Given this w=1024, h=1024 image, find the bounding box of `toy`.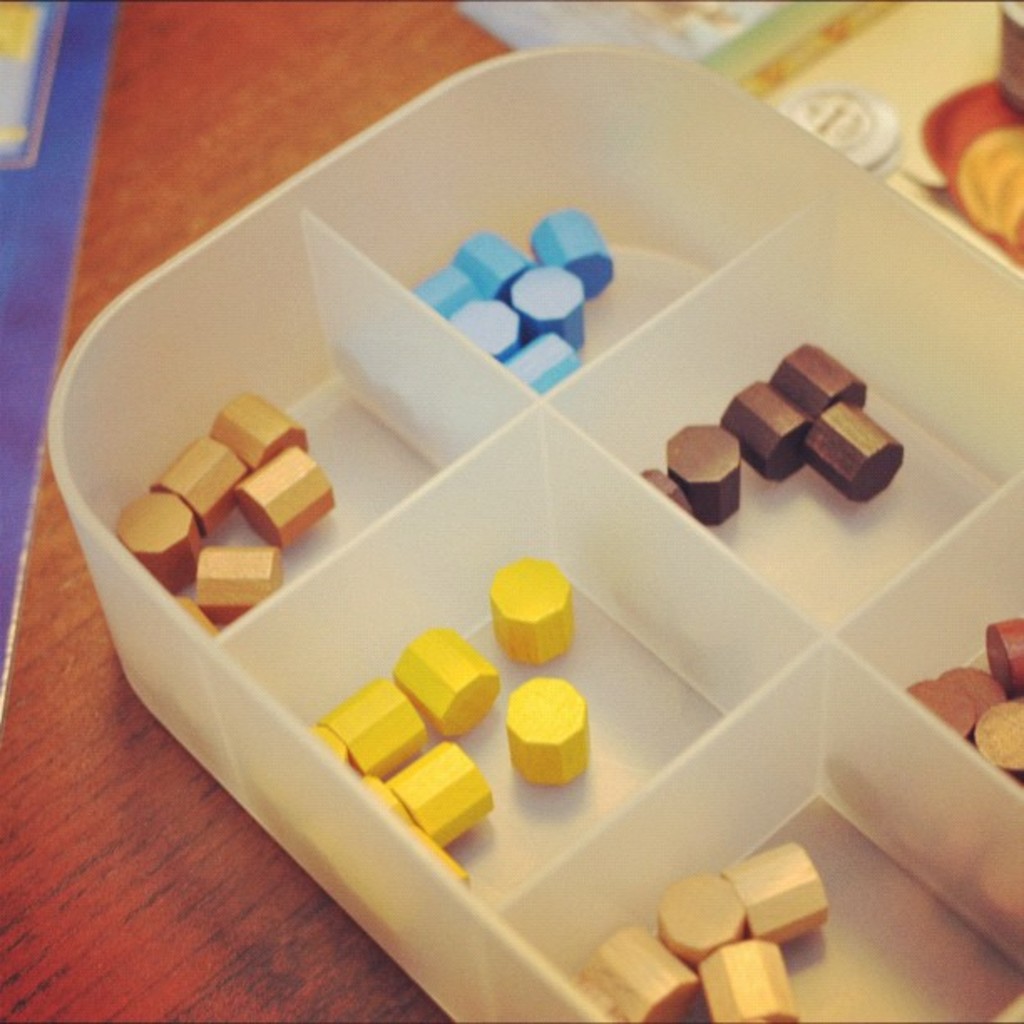
<box>462,231,527,296</box>.
